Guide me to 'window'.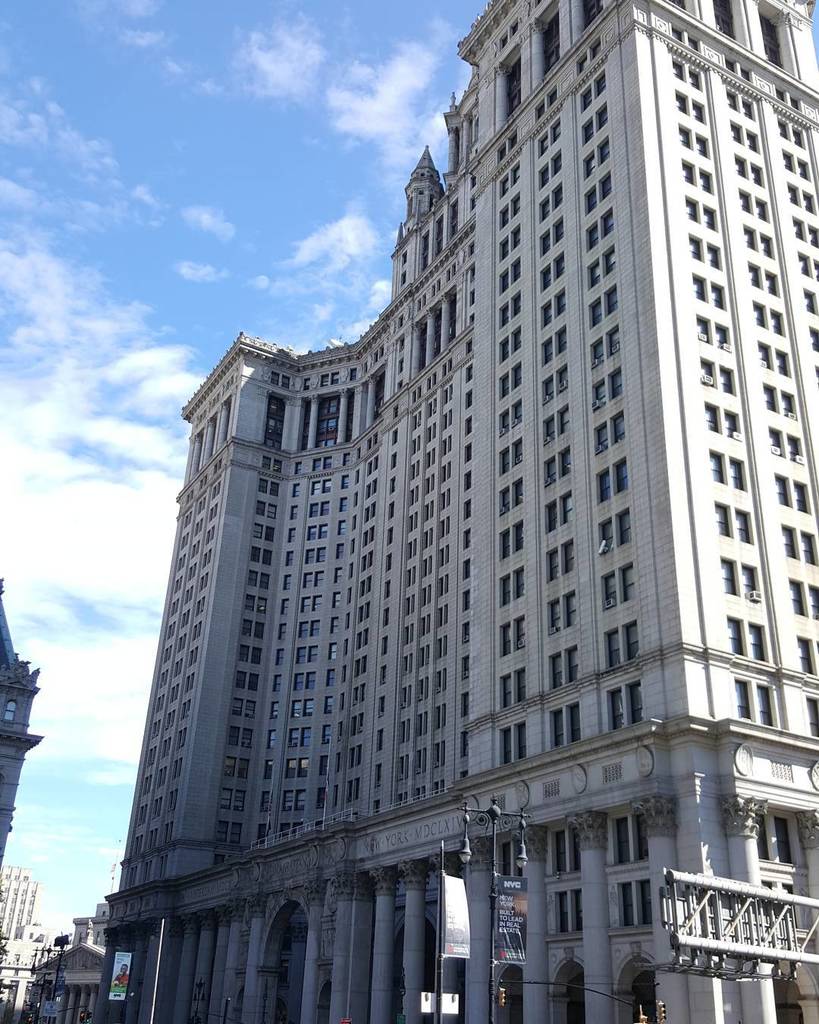
Guidance: detection(586, 362, 616, 406).
